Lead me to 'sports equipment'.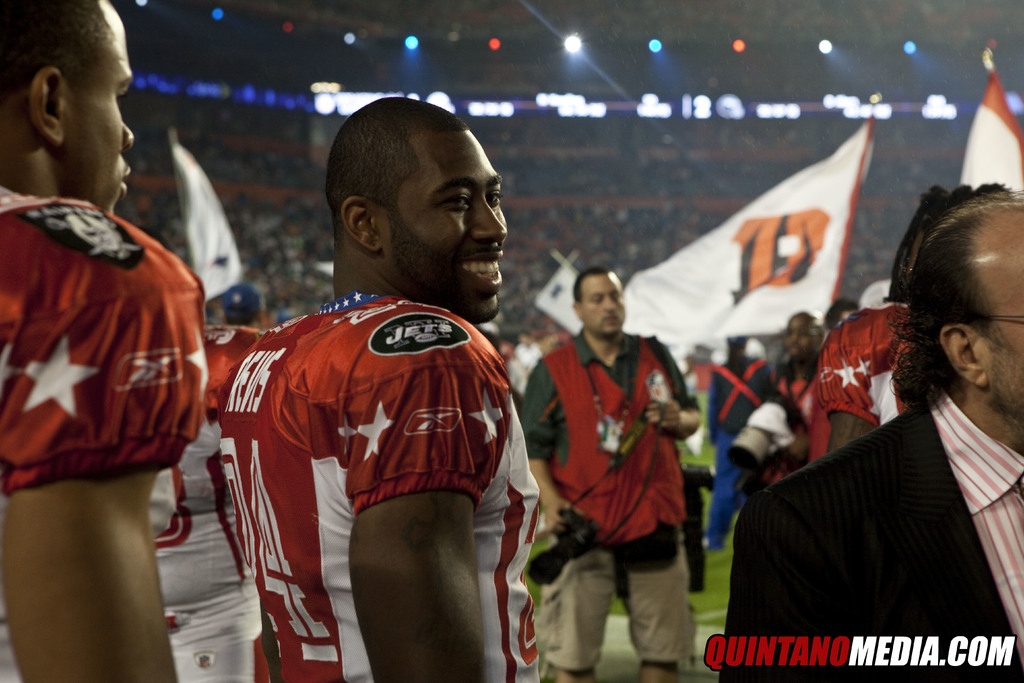
Lead to bbox=[217, 285, 543, 682].
